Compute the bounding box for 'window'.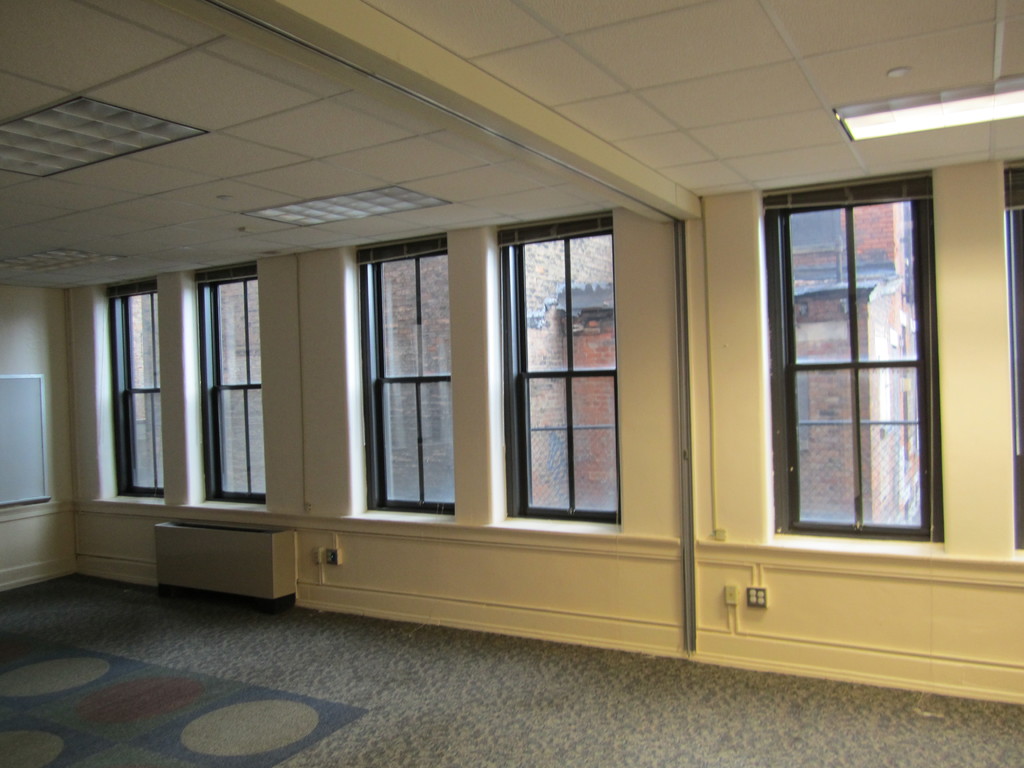
191/259/266/503.
